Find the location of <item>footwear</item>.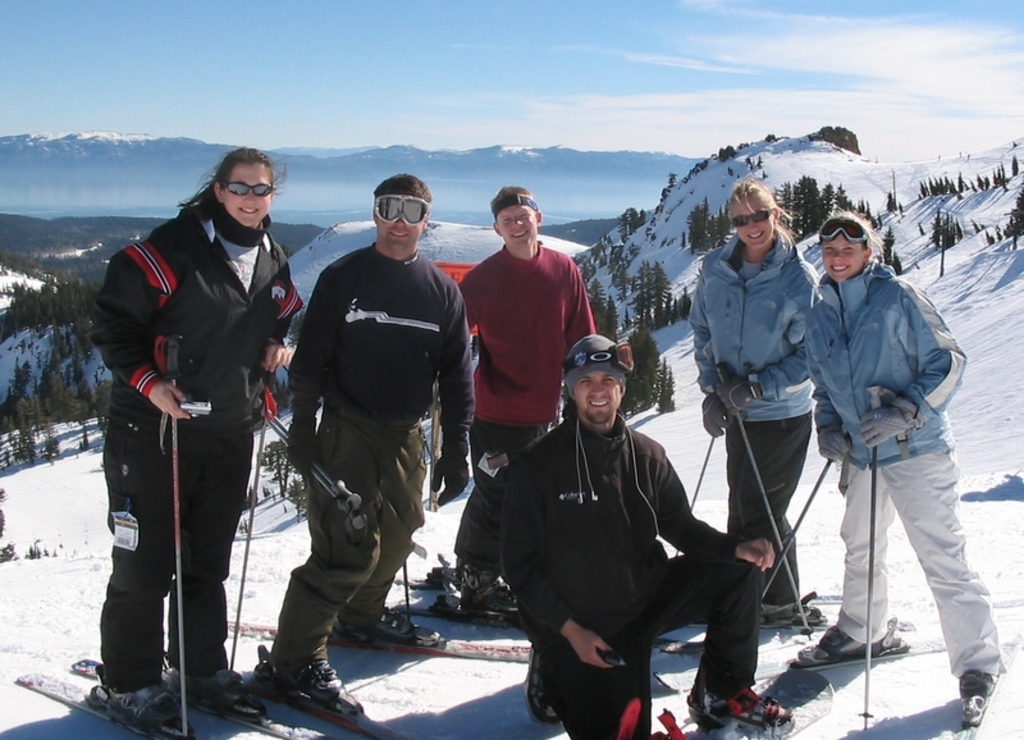
Location: [x1=270, y1=653, x2=362, y2=718].
